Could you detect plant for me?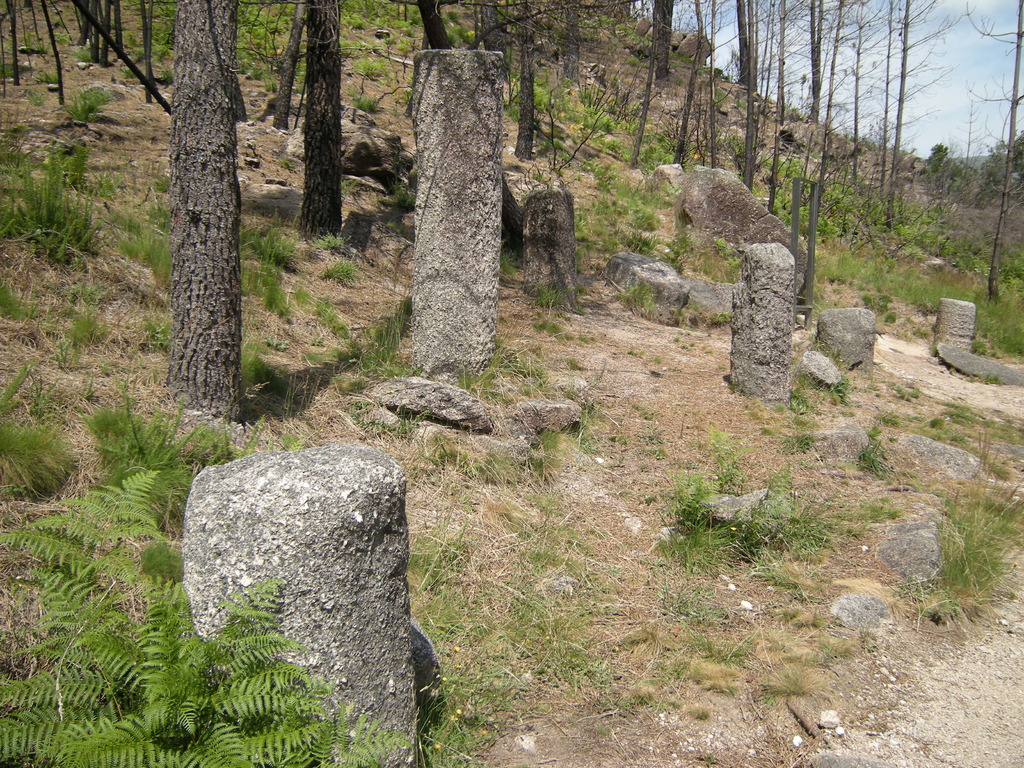
Detection result: BBox(123, 0, 175, 95).
